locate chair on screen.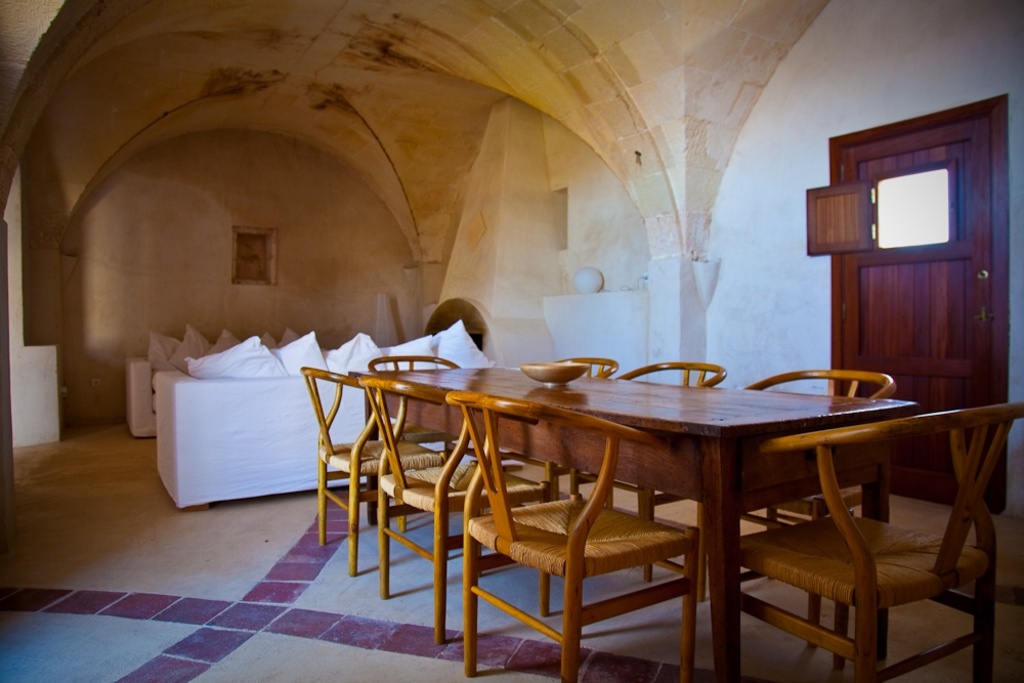
On screen at 300 367 456 580.
